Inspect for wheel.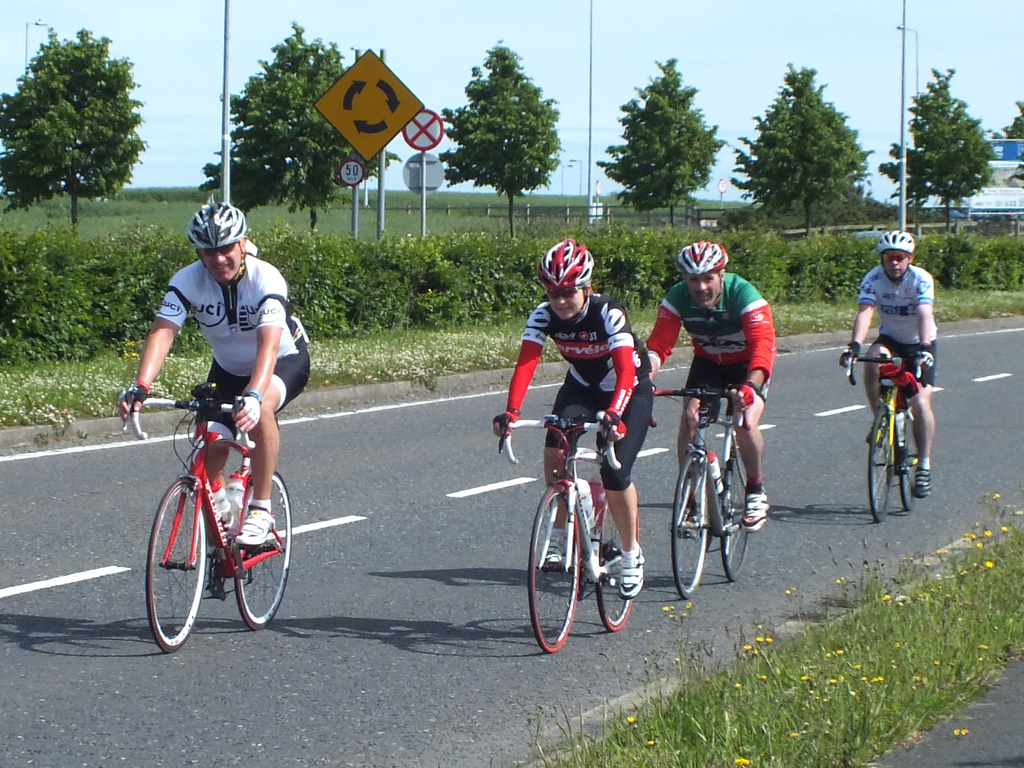
Inspection: left=239, top=470, right=297, bottom=634.
